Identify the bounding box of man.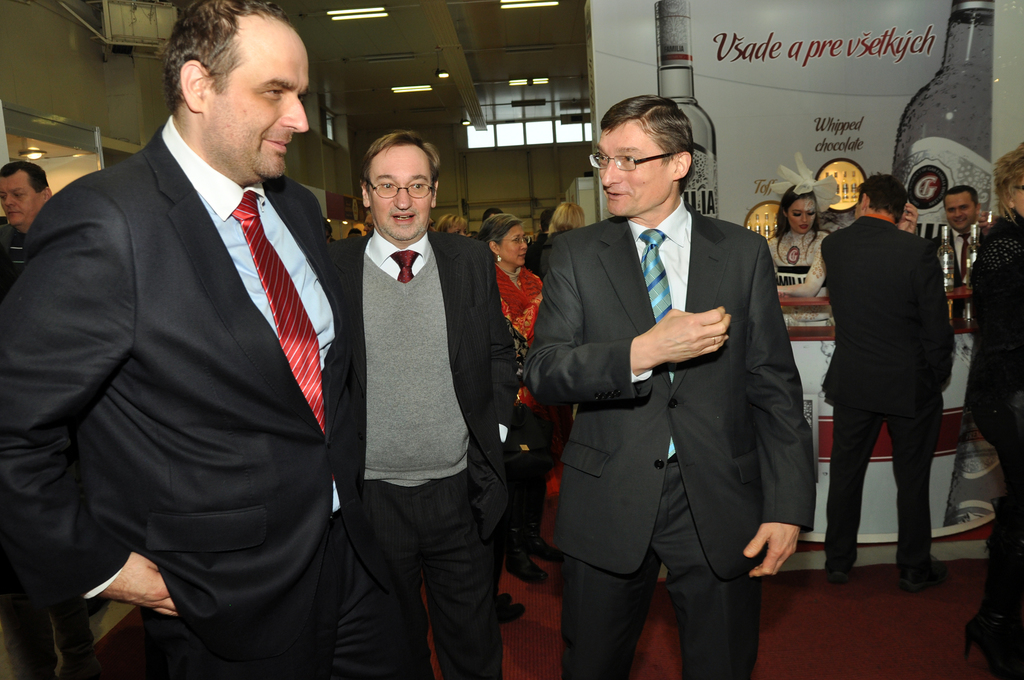
(left=813, top=172, right=950, bottom=590).
